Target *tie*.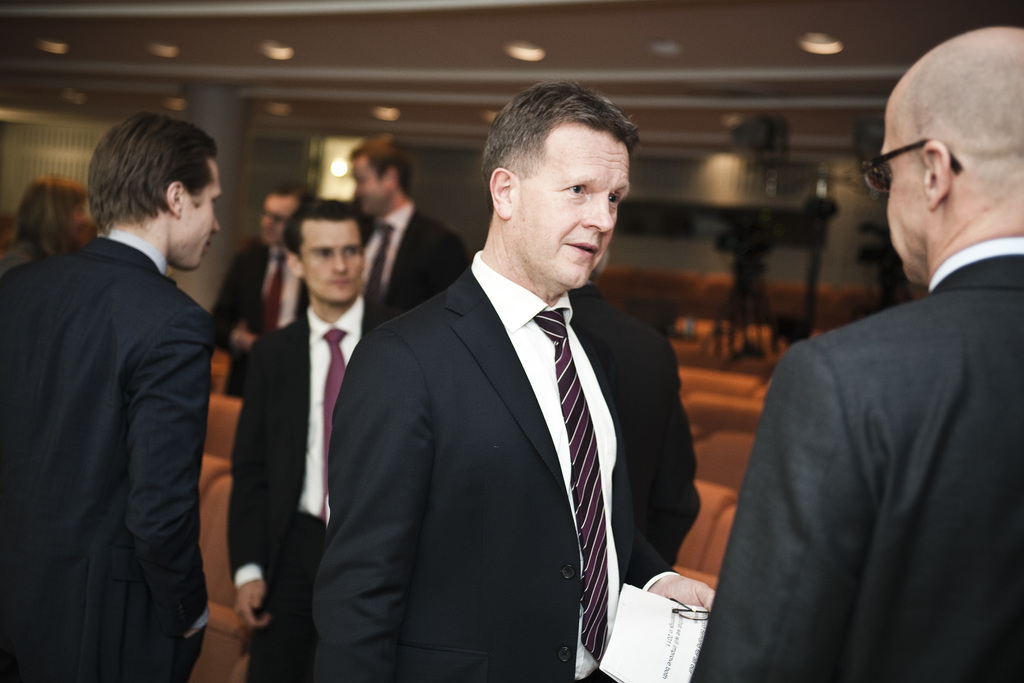
Target region: (left=257, top=255, right=287, bottom=335).
